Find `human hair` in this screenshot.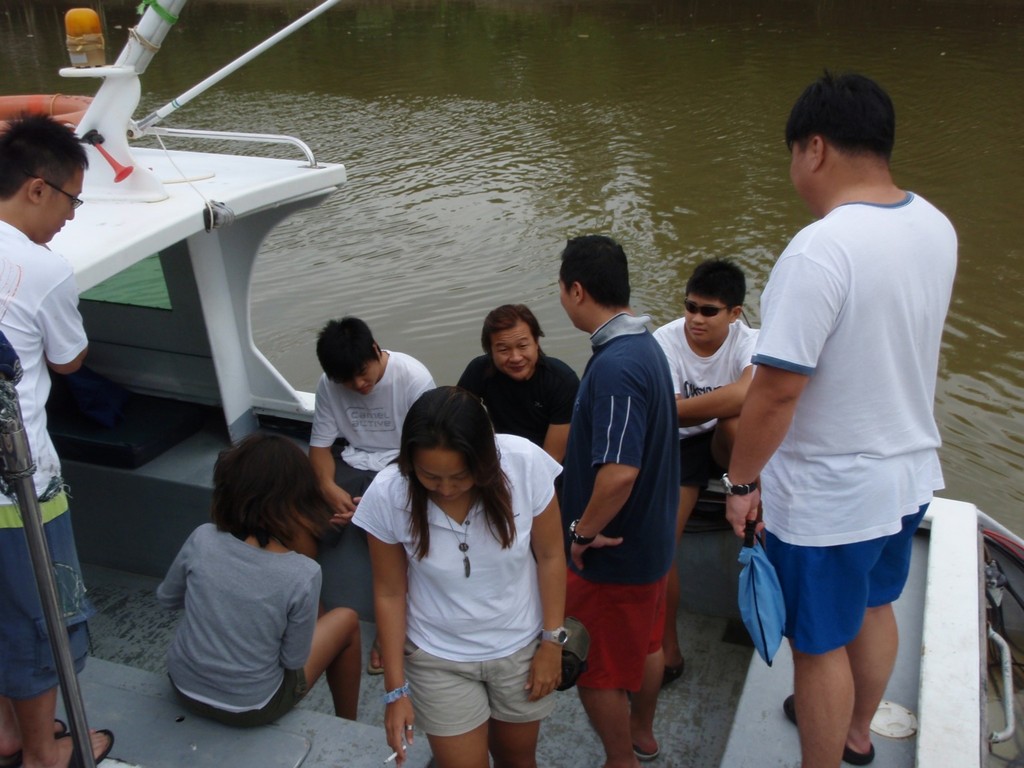
The bounding box for `human hair` is 683, 256, 747, 315.
